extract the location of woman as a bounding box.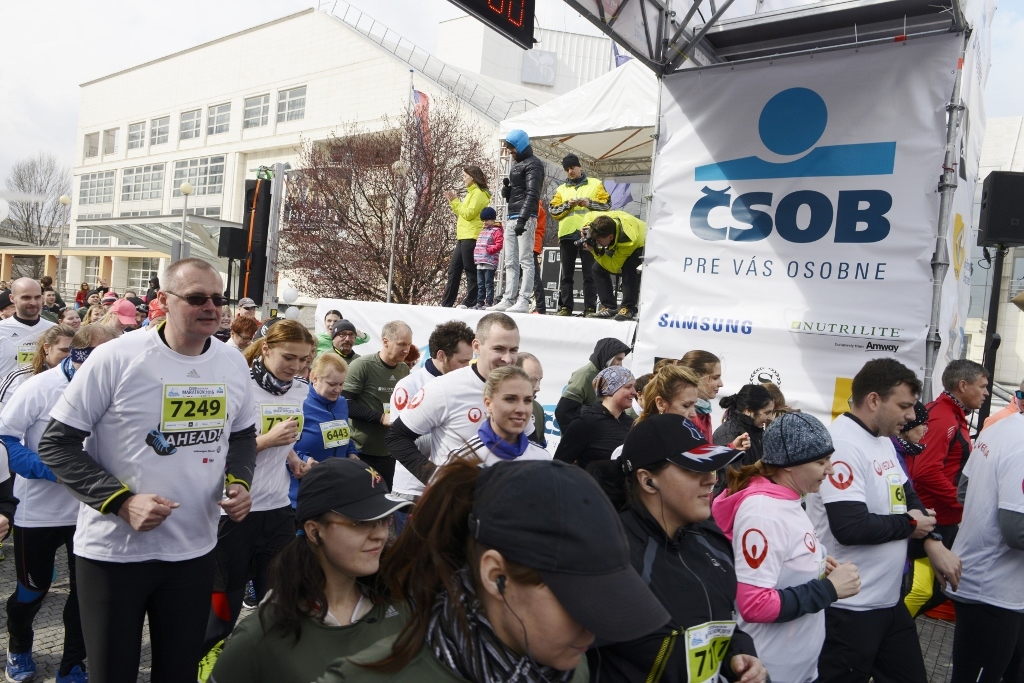
<region>77, 290, 102, 315</region>.
